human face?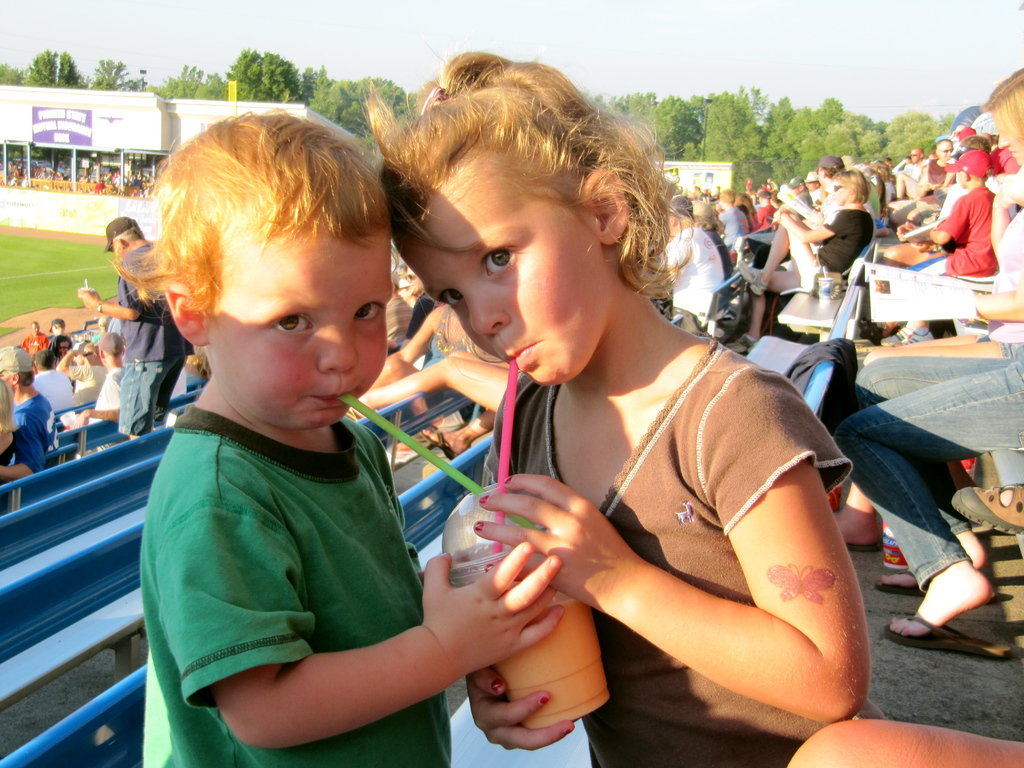
(left=404, top=266, right=422, bottom=293)
